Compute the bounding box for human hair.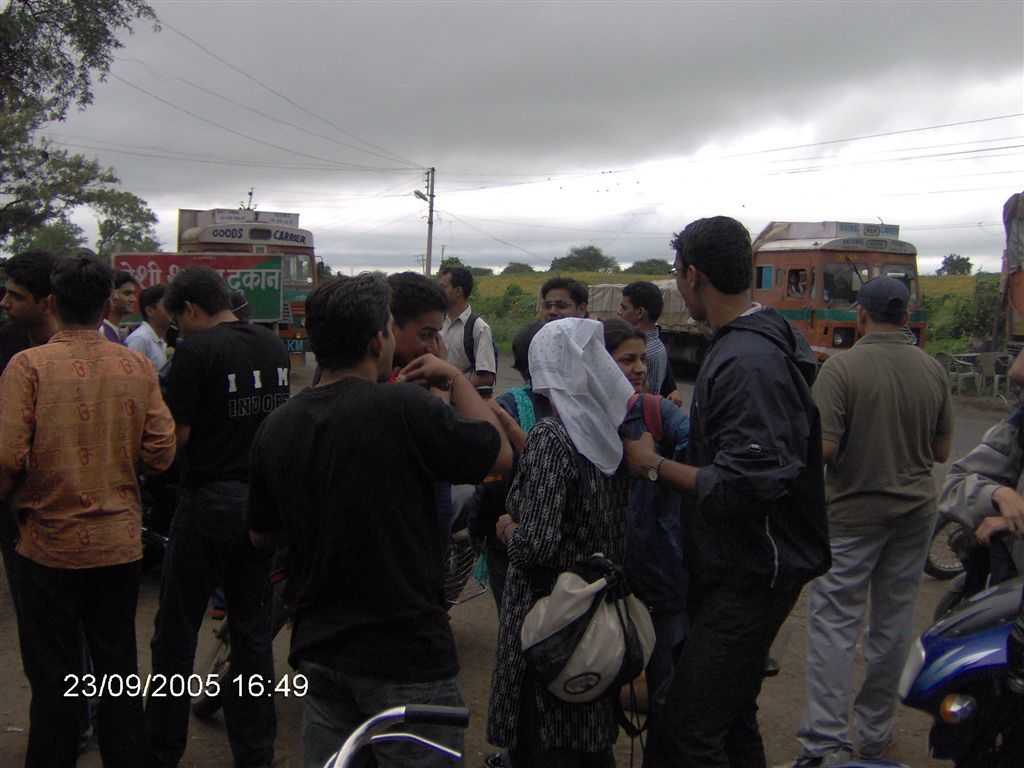
[left=442, top=265, right=473, bottom=301].
